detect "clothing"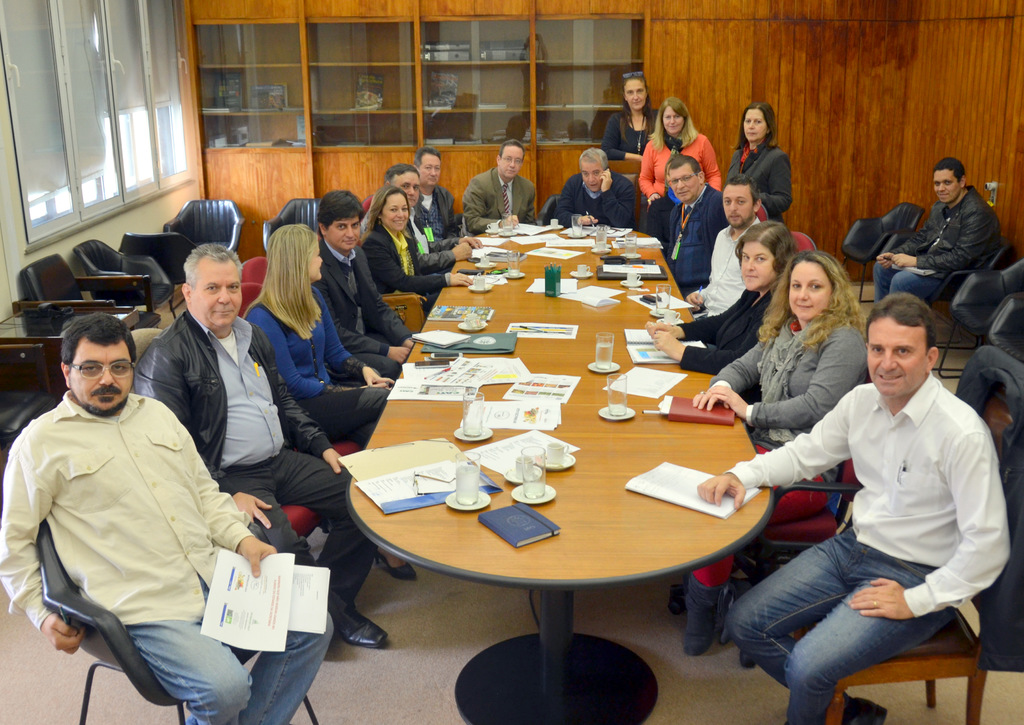
{"left": 678, "top": 283, "right": 775, "bottom": 378}
